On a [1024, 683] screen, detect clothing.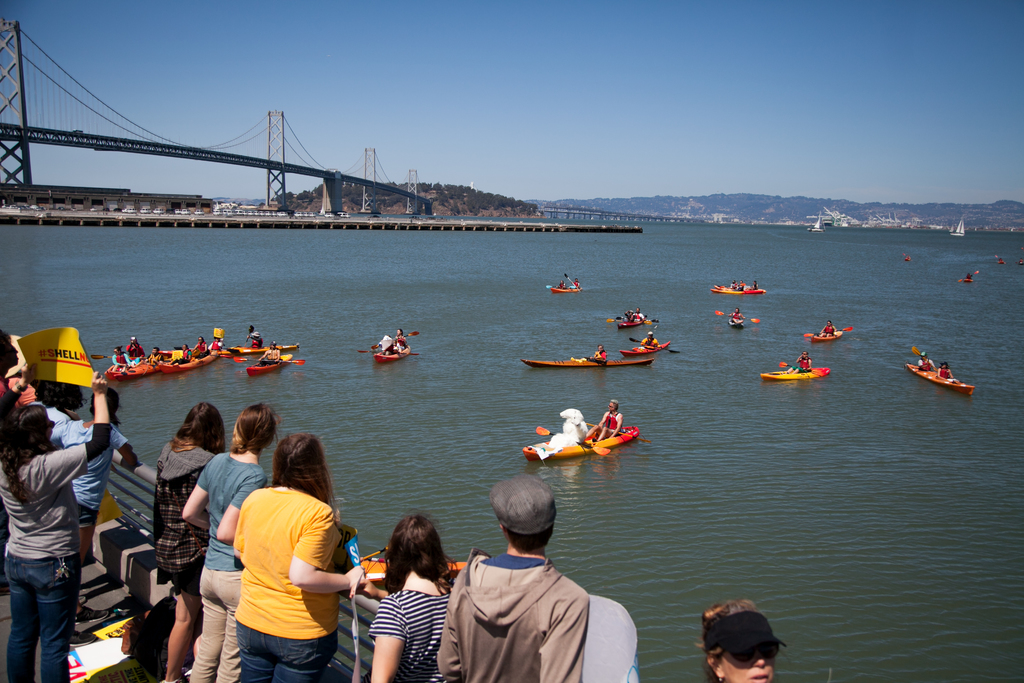
BBox(182, 349, 186, 360).
